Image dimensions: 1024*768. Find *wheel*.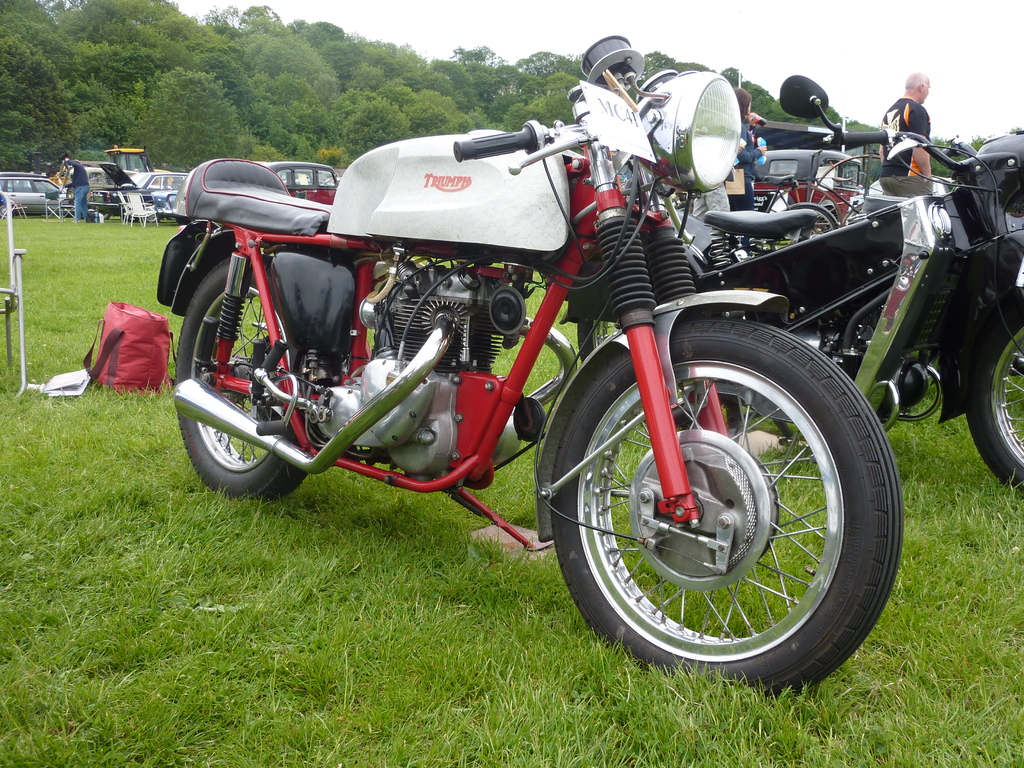
176,253,307,503.
